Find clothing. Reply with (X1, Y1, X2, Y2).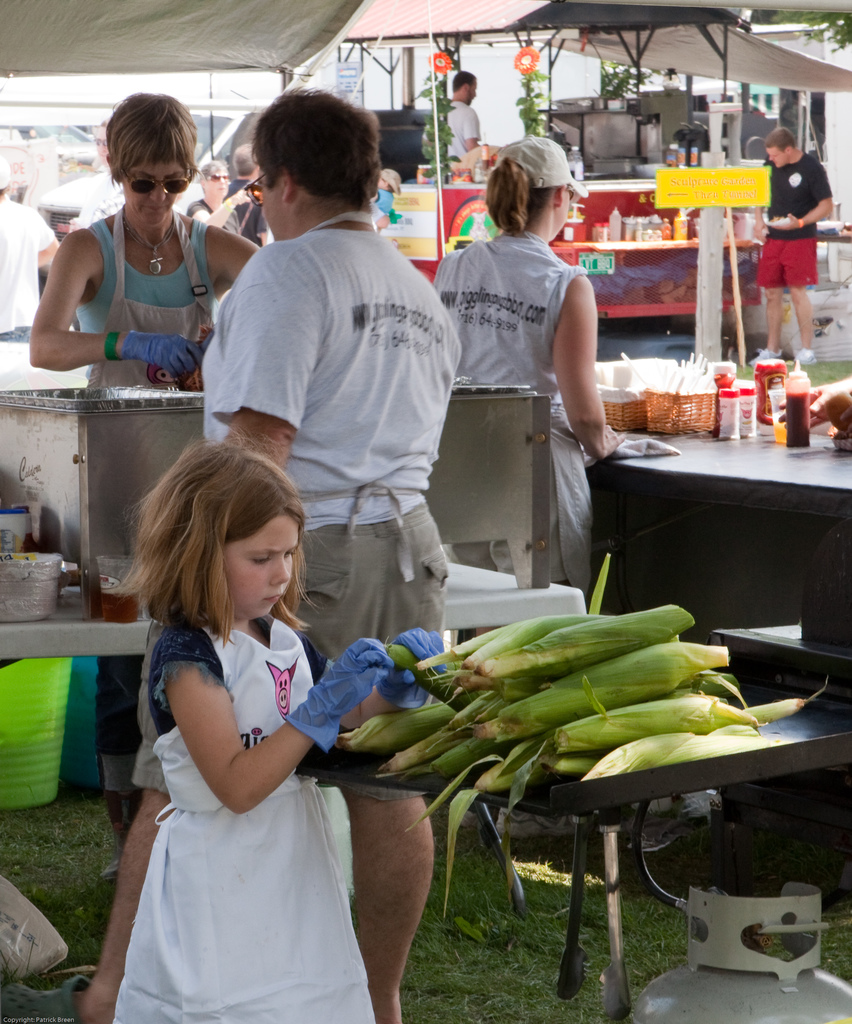
(448, 101, 481, 174).
